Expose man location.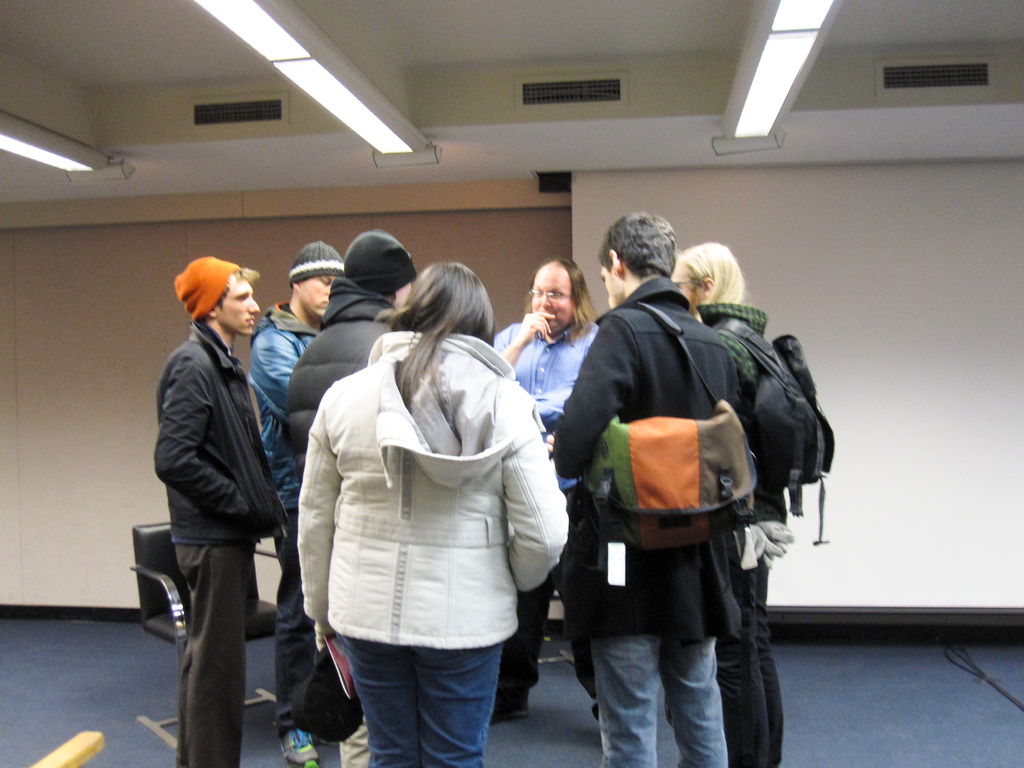
Exposed at [149,255,289,767].
